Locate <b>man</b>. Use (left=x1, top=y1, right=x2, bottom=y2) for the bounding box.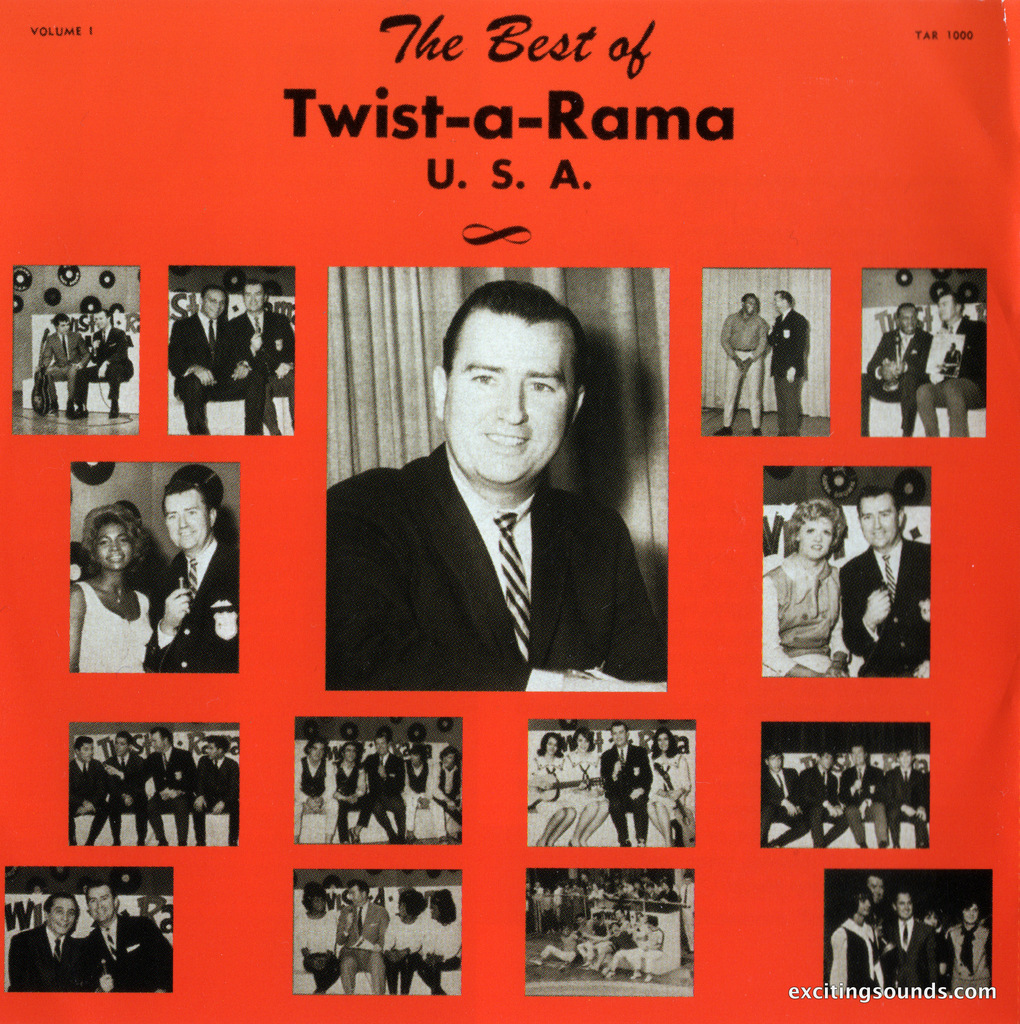
(left=191, top=737, right=237, bottom=843).
